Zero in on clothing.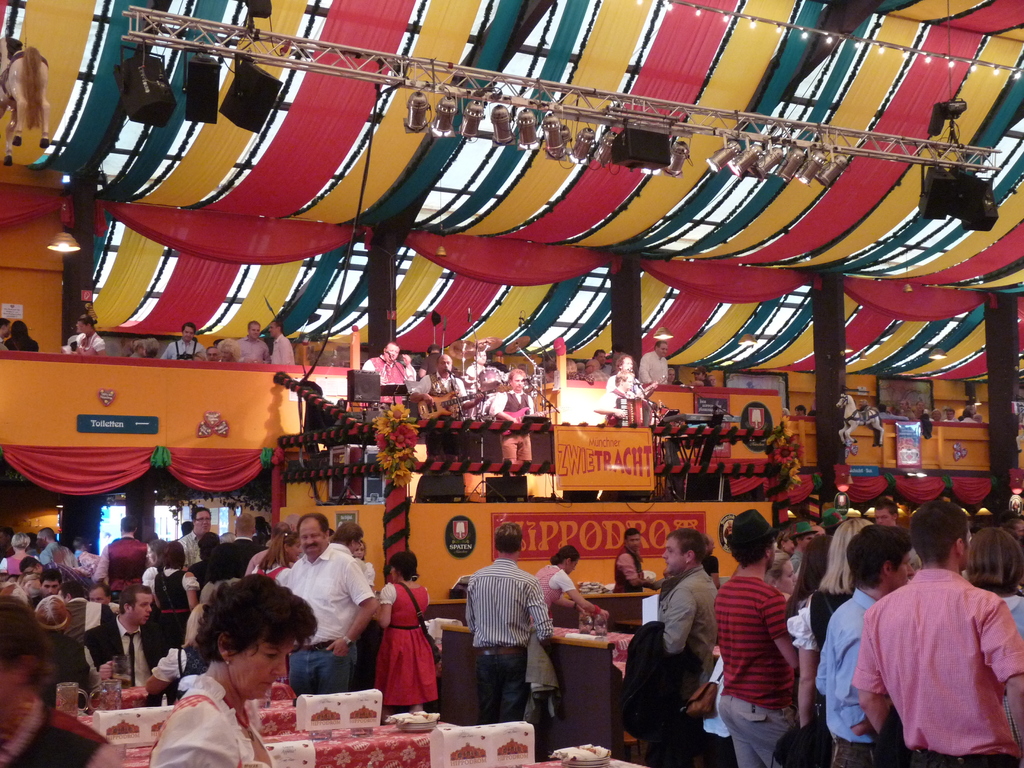
Zeroed in: bbox=[162, 342, 209, 362].
